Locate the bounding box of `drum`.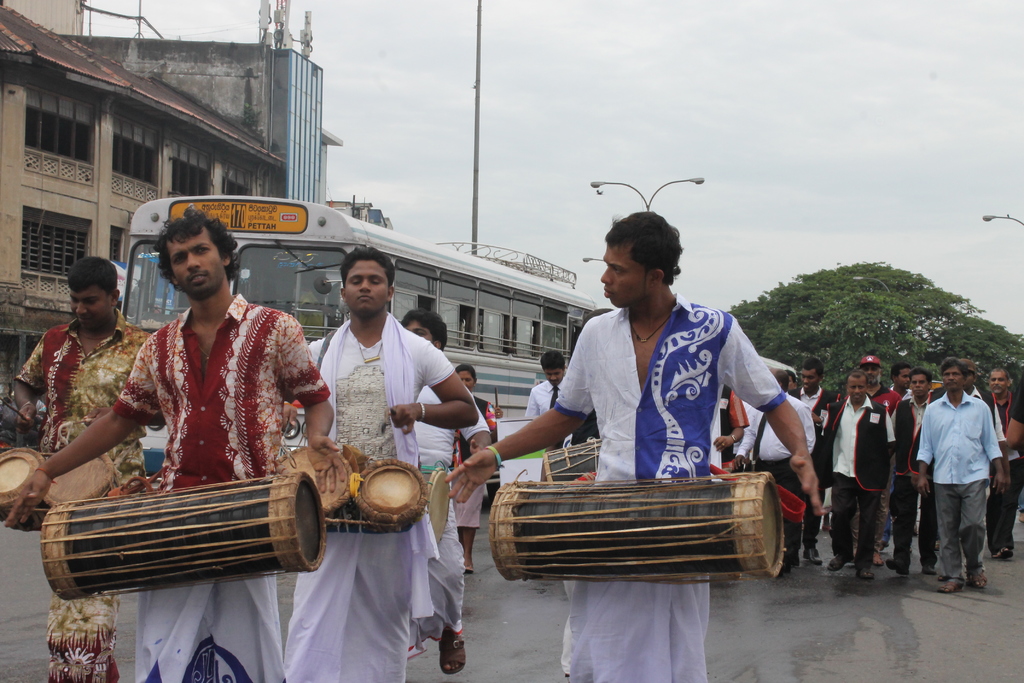
Bounding box: <region>353, 458, 428, 527</region>.
